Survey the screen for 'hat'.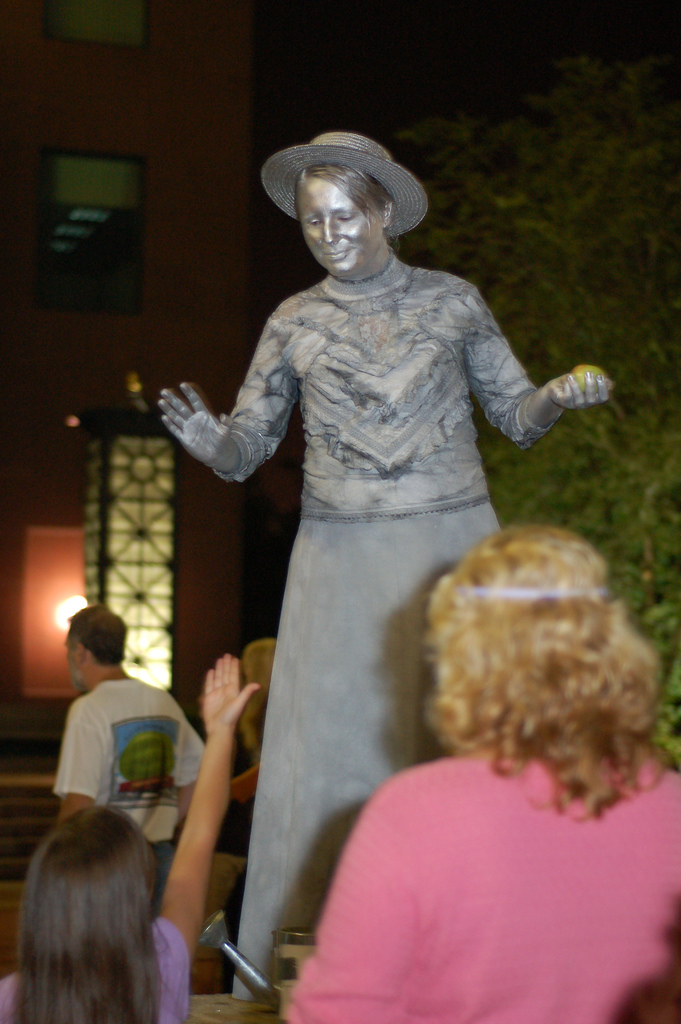
Survey found: <box>263,125,430,239</box>.
